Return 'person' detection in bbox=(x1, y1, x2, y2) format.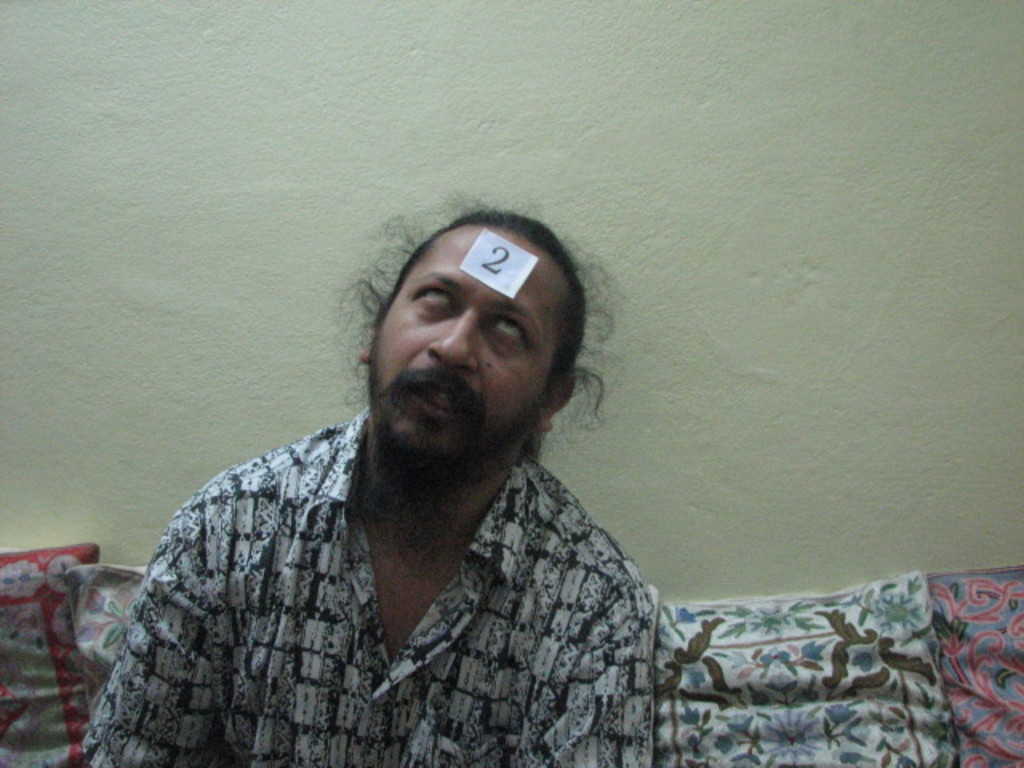
bbox=(107, 166, 741, 755).
